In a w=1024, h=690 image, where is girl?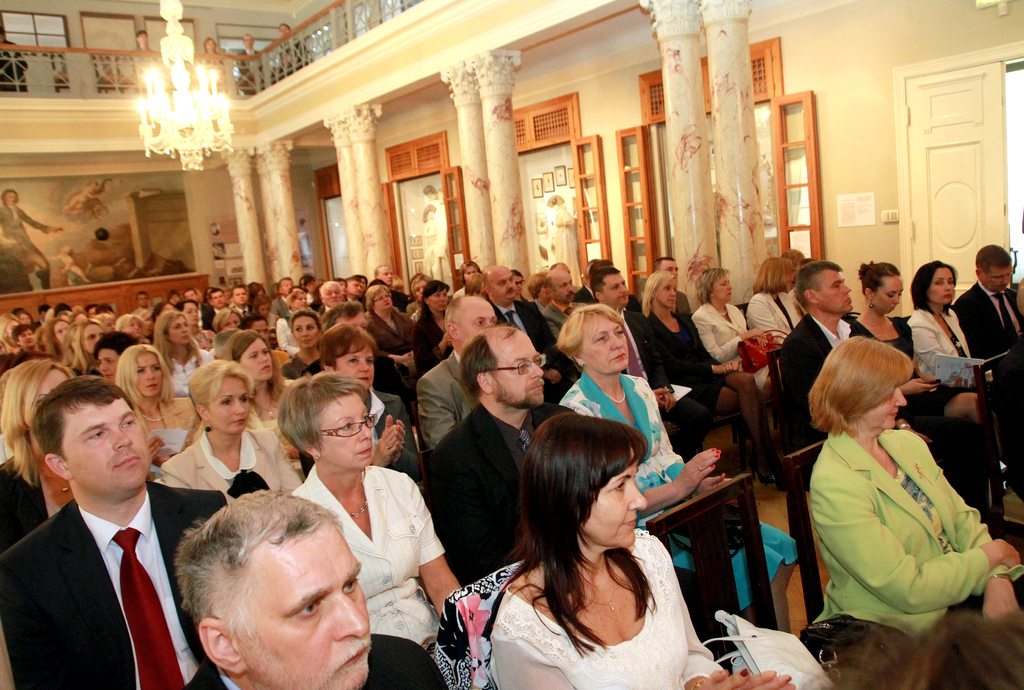
[x1=118, y1=342, x2=201, y2=466].
